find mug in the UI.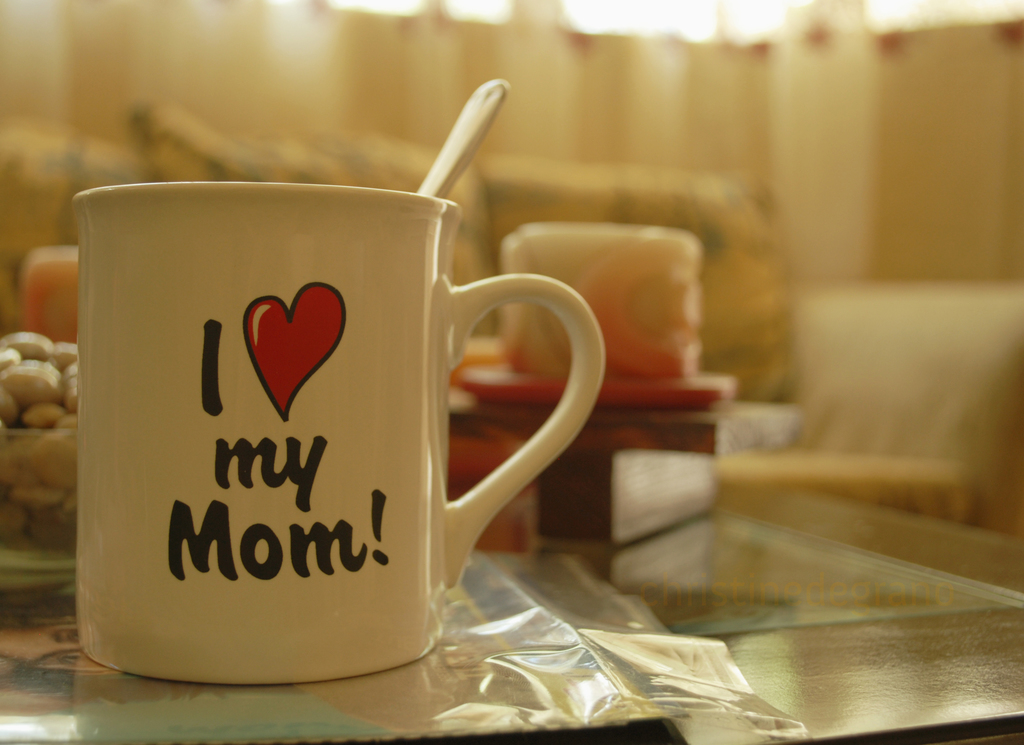
UI element at <region>74, 178, 610, 686</region>.
